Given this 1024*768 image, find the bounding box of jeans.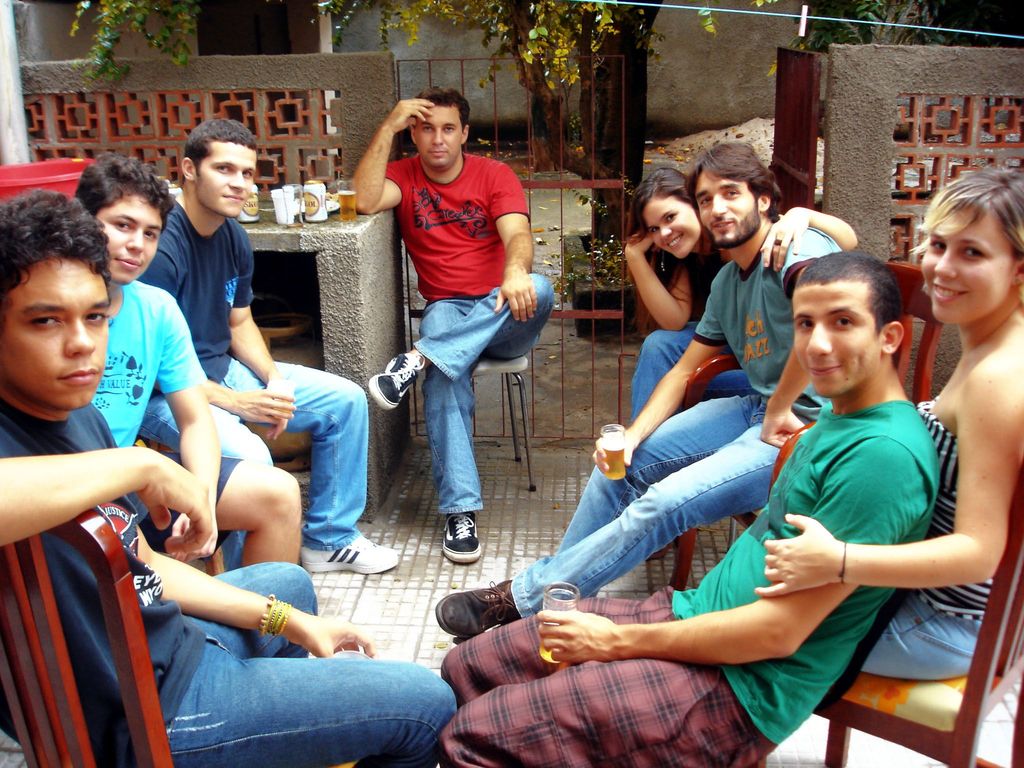
box=[851, 590, 977, 683].
